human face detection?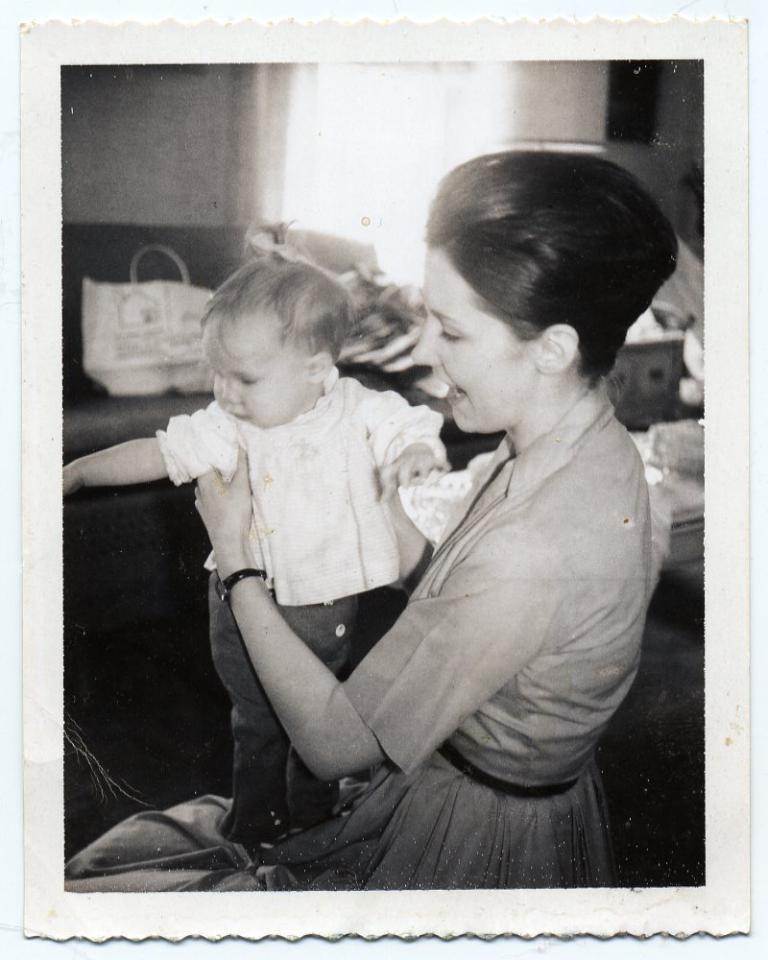
<bbox>202, 302, 307, 432</bbox>
